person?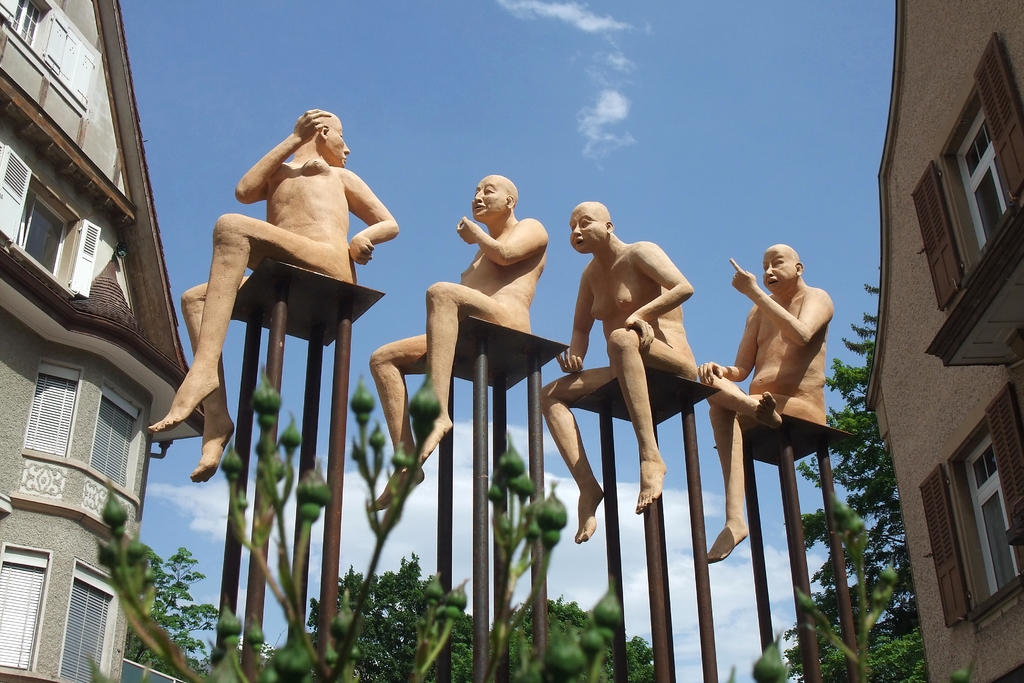
region(543, 199, 699, 542)
